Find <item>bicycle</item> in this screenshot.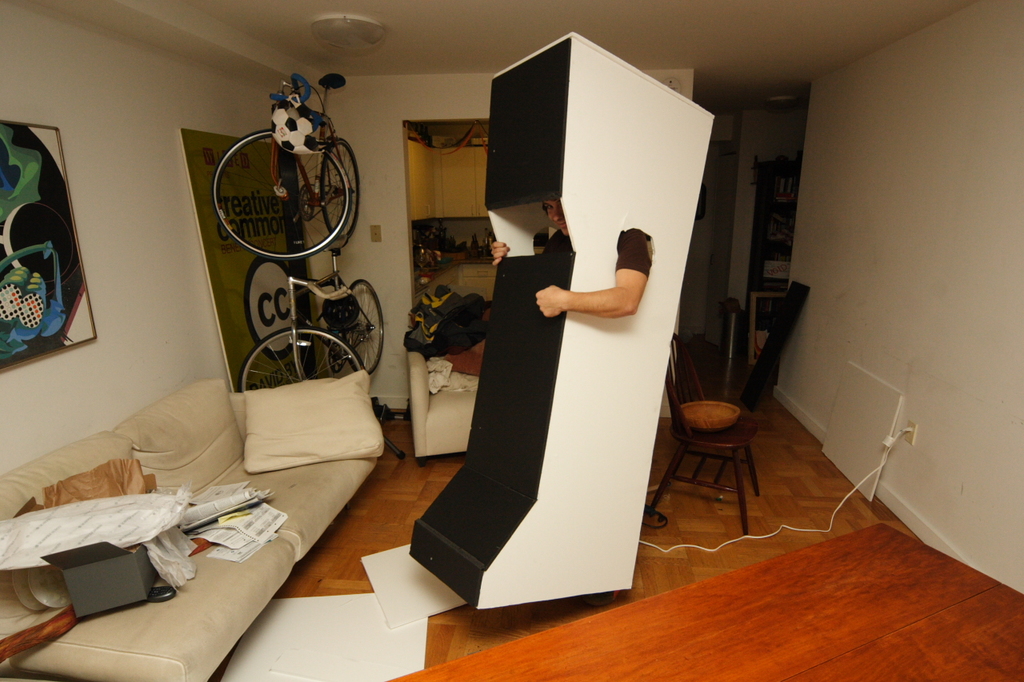
The bounding box for <item>bicycle</item> is x1=211 y1=73 x2=362 y2=265.
